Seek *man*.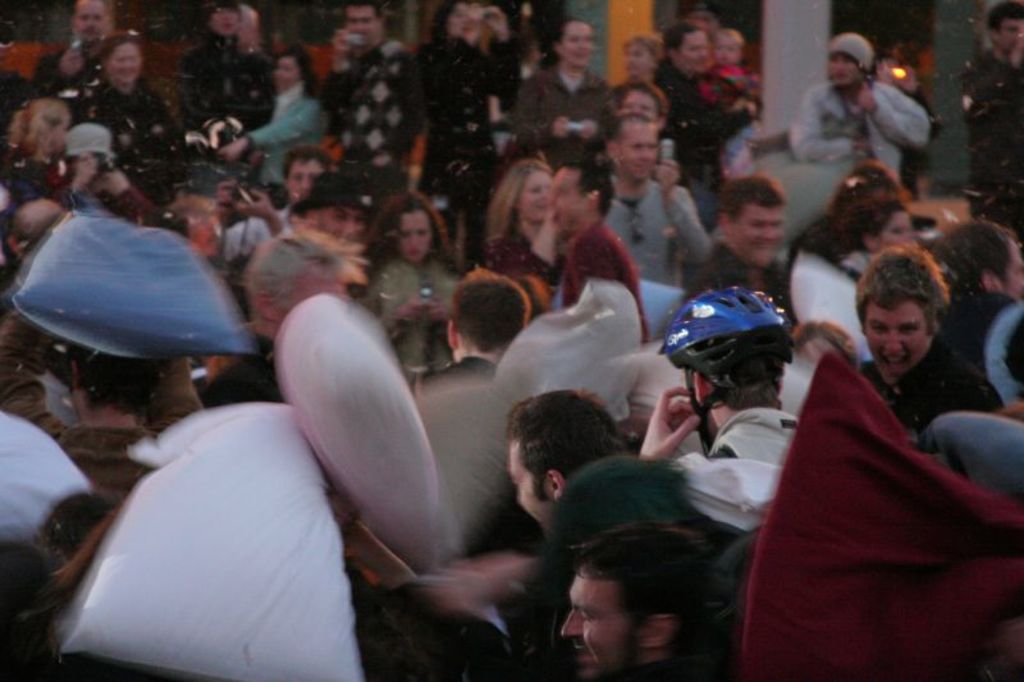
271, 145, 332, 200.
